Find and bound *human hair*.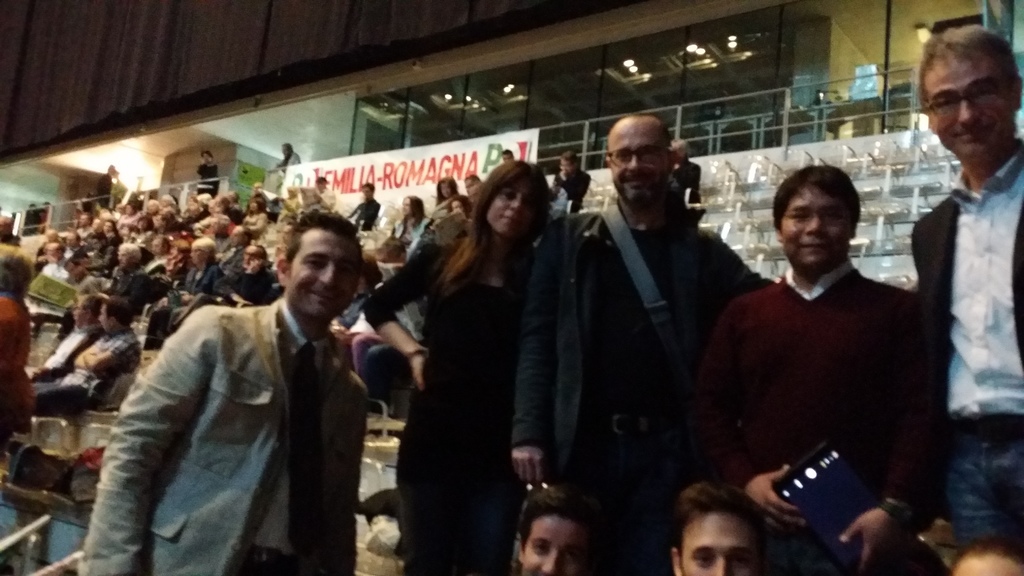
Bound: [left=771, top=164, right=860, bottom=240].
